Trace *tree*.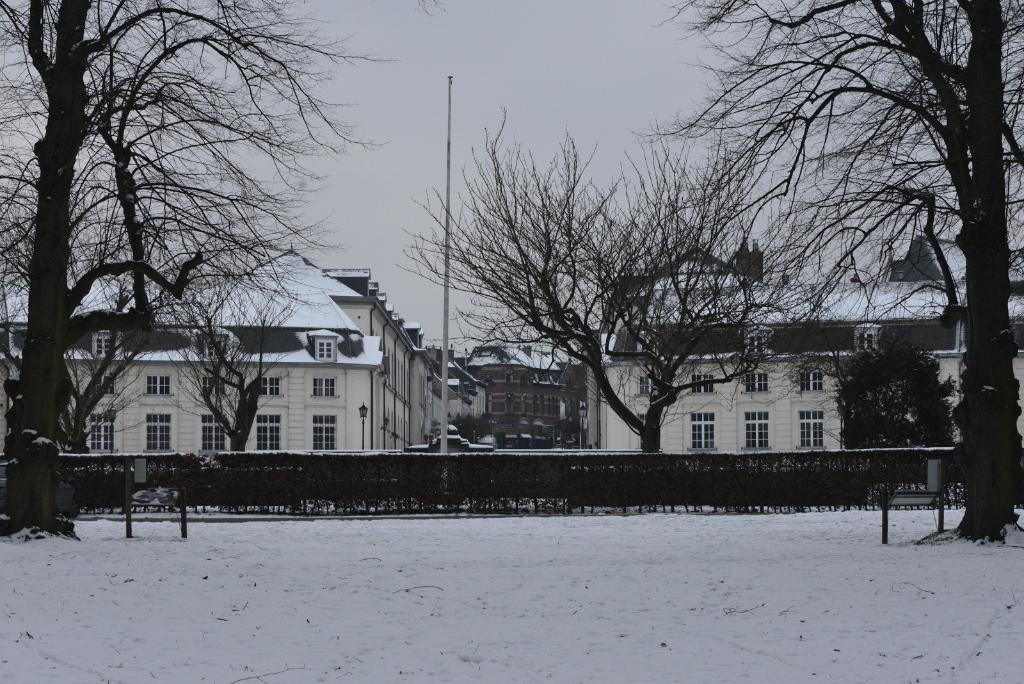
Traced to rect(624, 0, 1023, 545).
